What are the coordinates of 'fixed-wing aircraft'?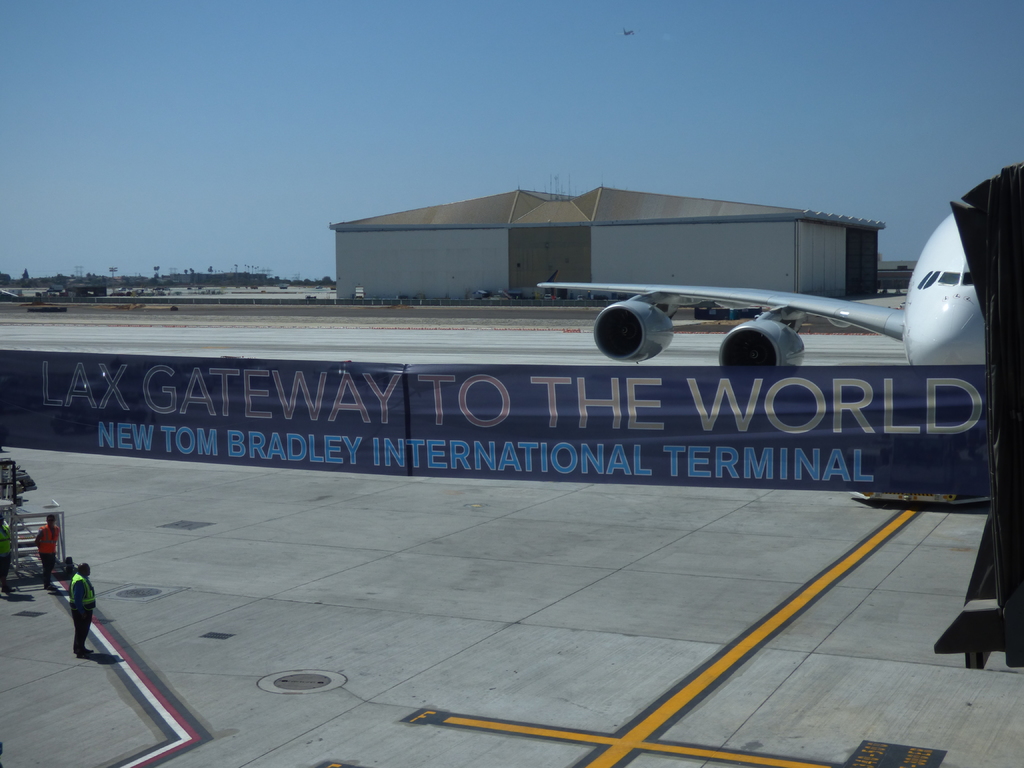
538/205/985/367.
